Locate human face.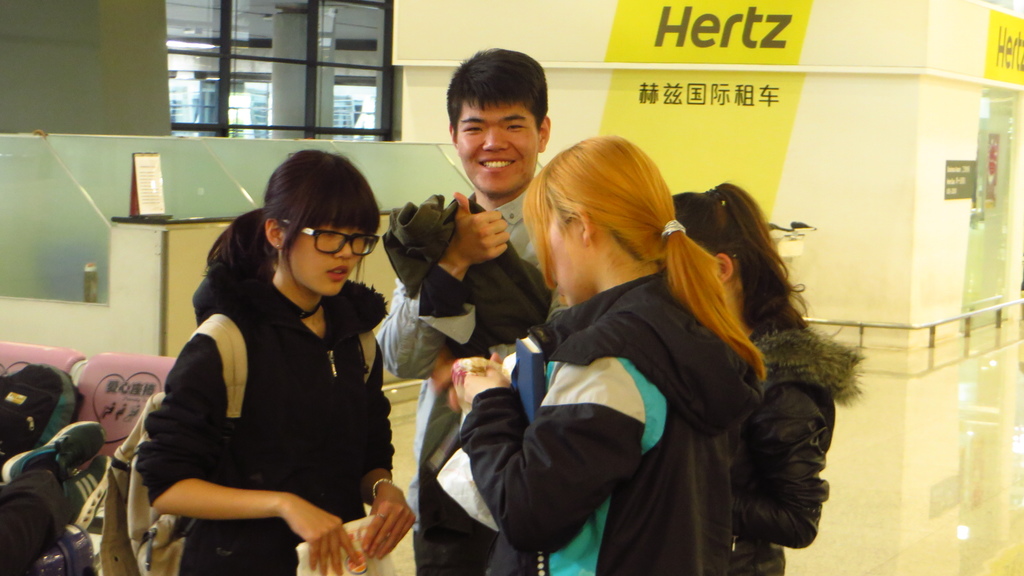
Bounding box: x1=459 y1=109 x2=539 y2=200.
